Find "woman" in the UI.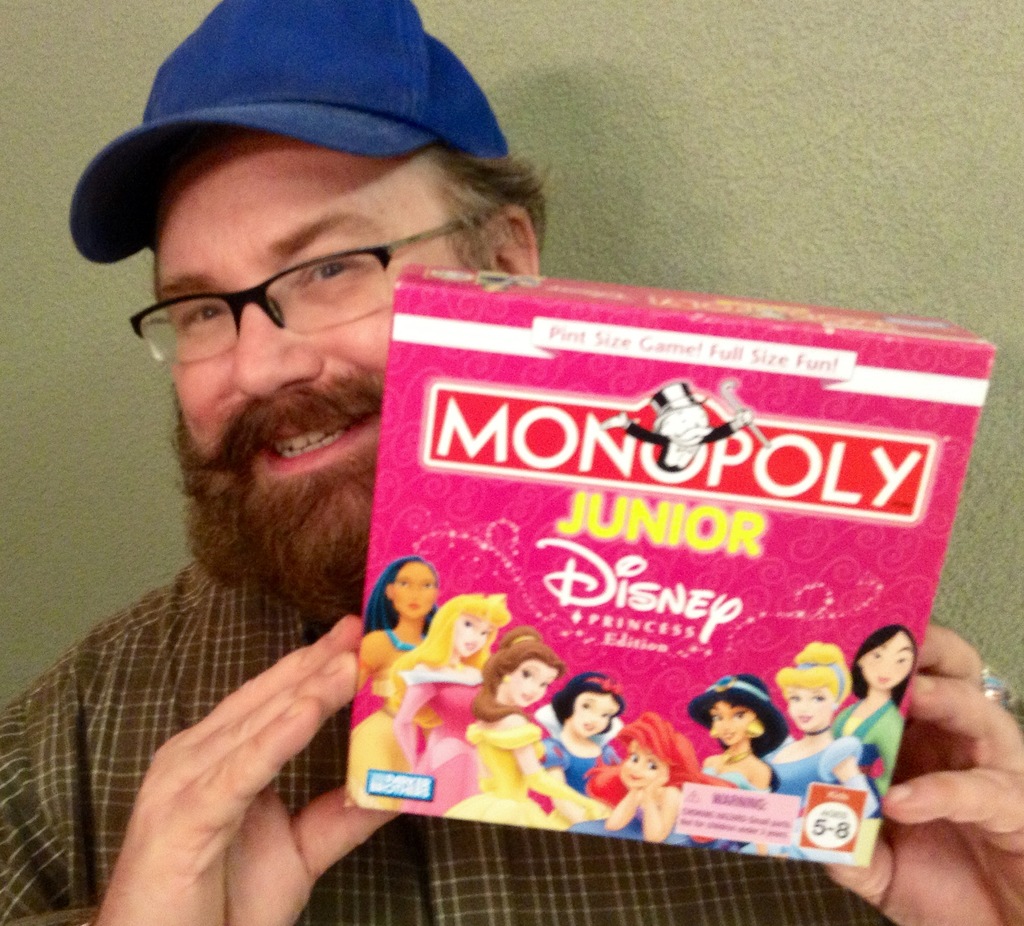
UI element at 762/640/879/843.
